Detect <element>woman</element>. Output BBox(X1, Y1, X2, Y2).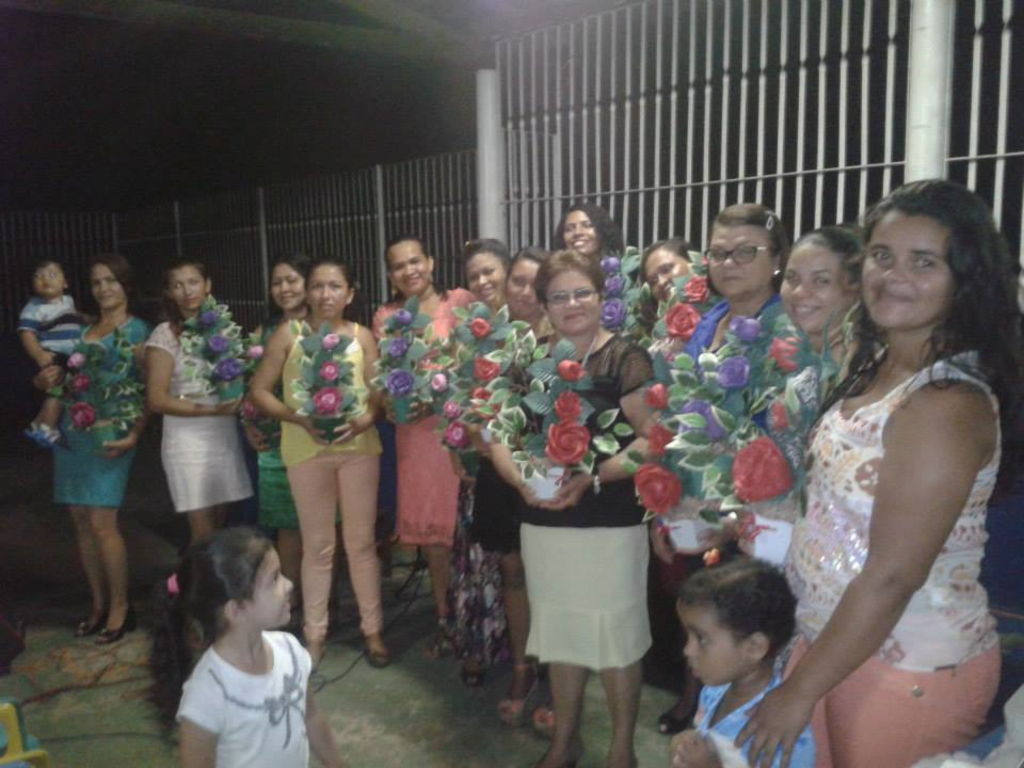
BBox(734, 222, 874, 583).
